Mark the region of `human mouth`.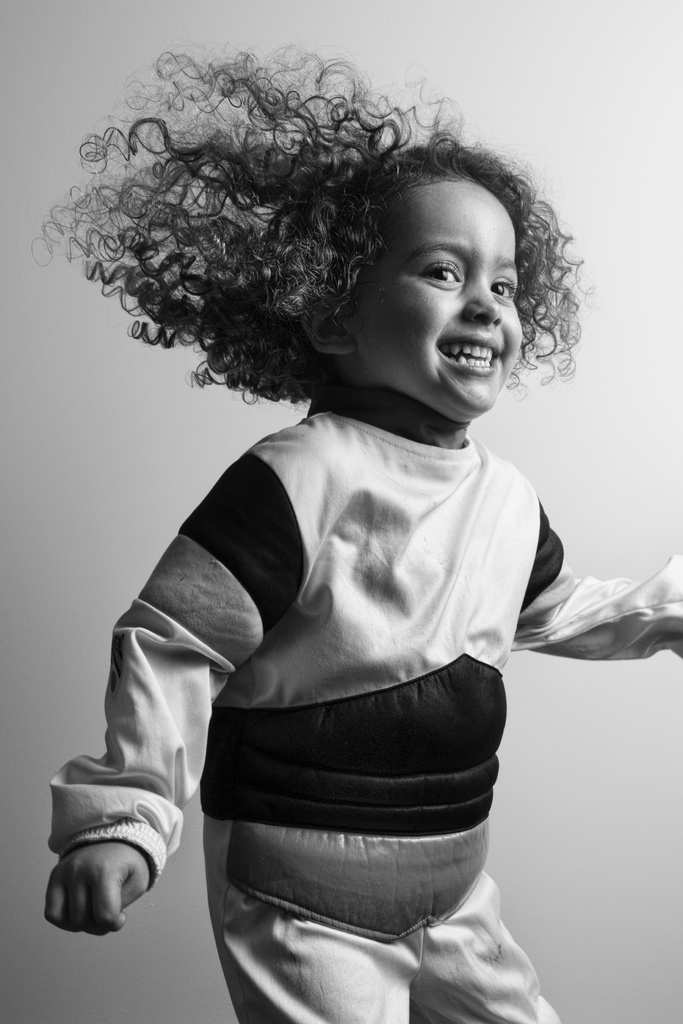
Region: {"x1": 438, "y1": 333, "x2": 501, "y2": 378}.
